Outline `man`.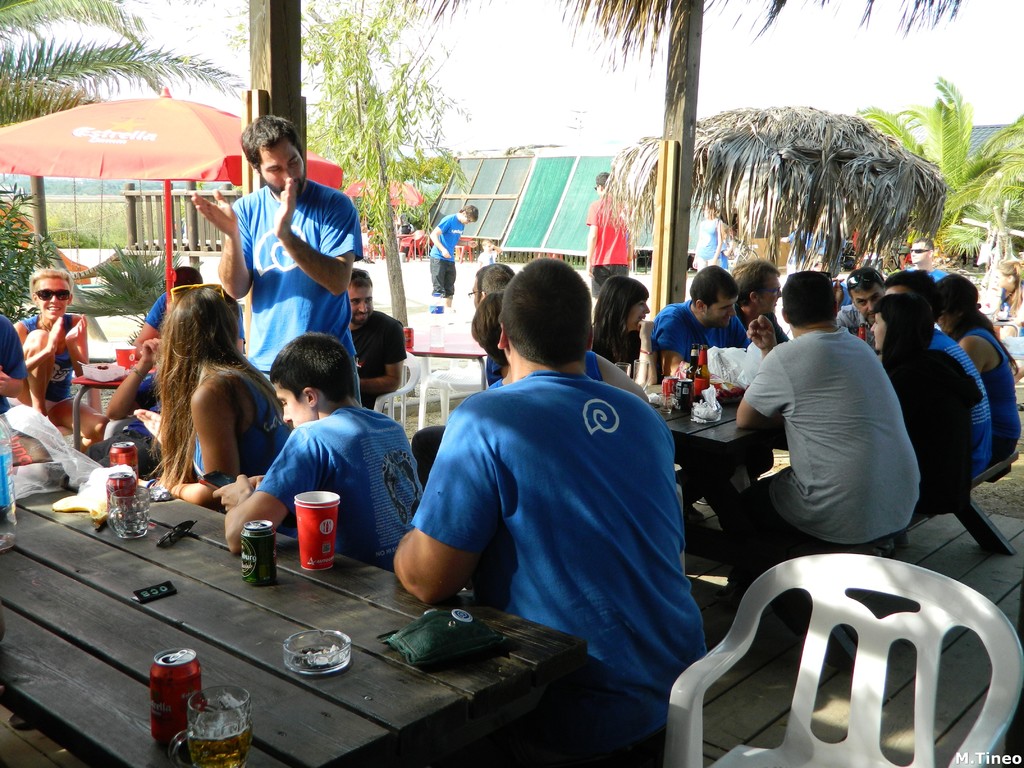
Outline: (left=584, top=172, right=630, bottom=304).
